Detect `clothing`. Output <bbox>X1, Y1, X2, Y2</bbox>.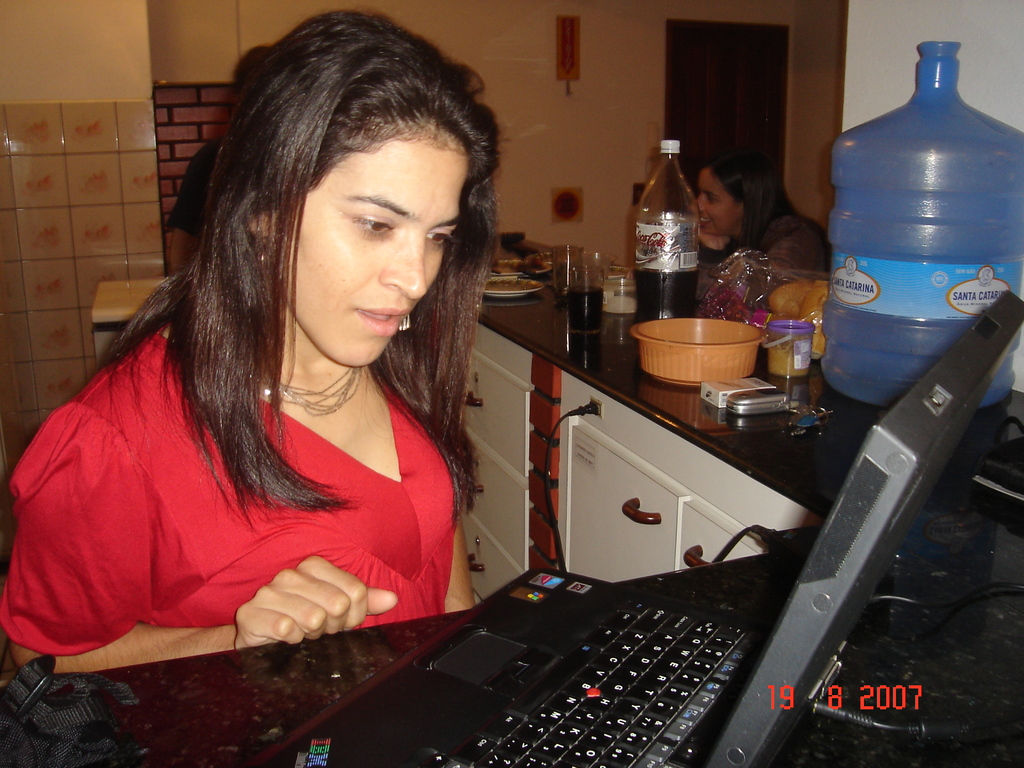
<bbox>22, 258, 506, 661</bbox>.
